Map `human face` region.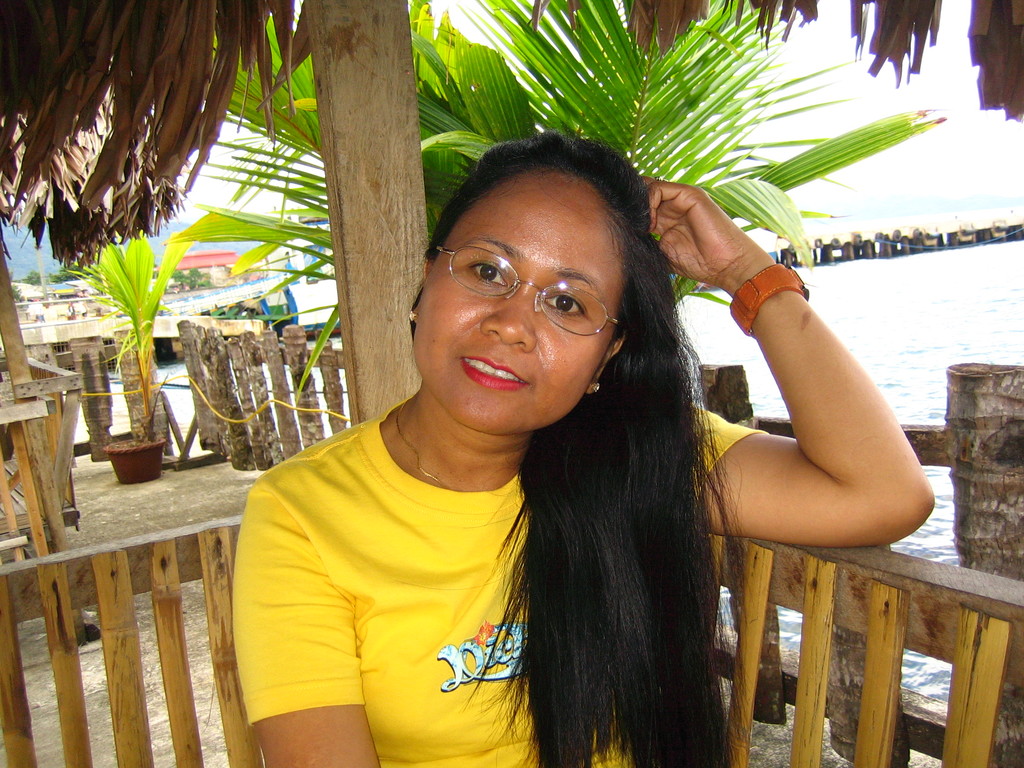
Mapped to box(404, 159, 632, 440).
